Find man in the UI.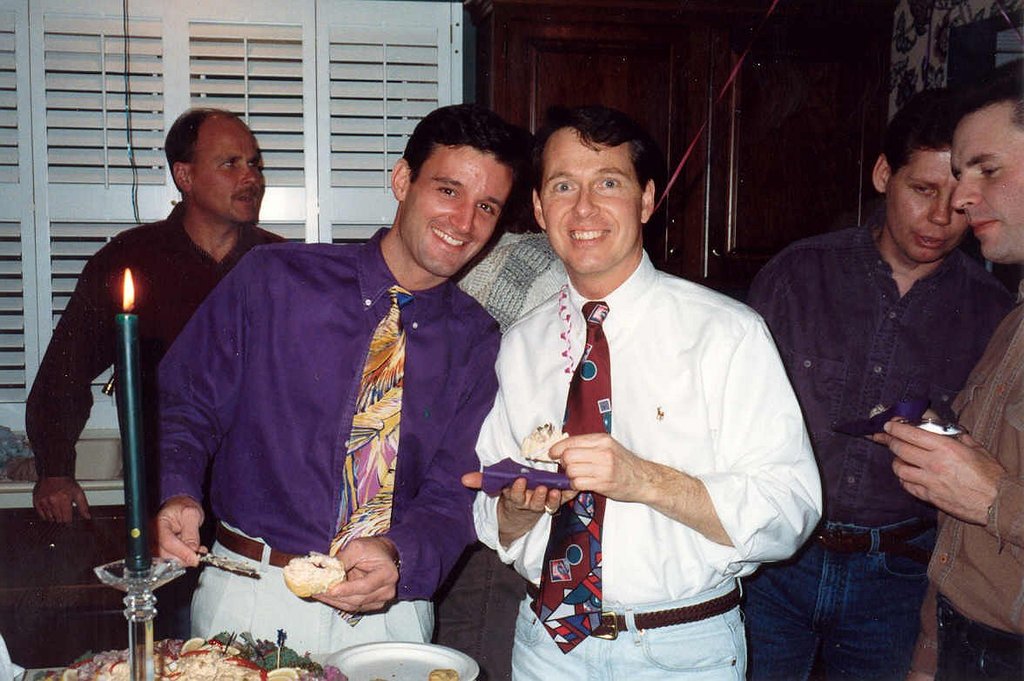
UI element at {"left": 461, "top": 105, "right": 819, "bottom": 680}.
